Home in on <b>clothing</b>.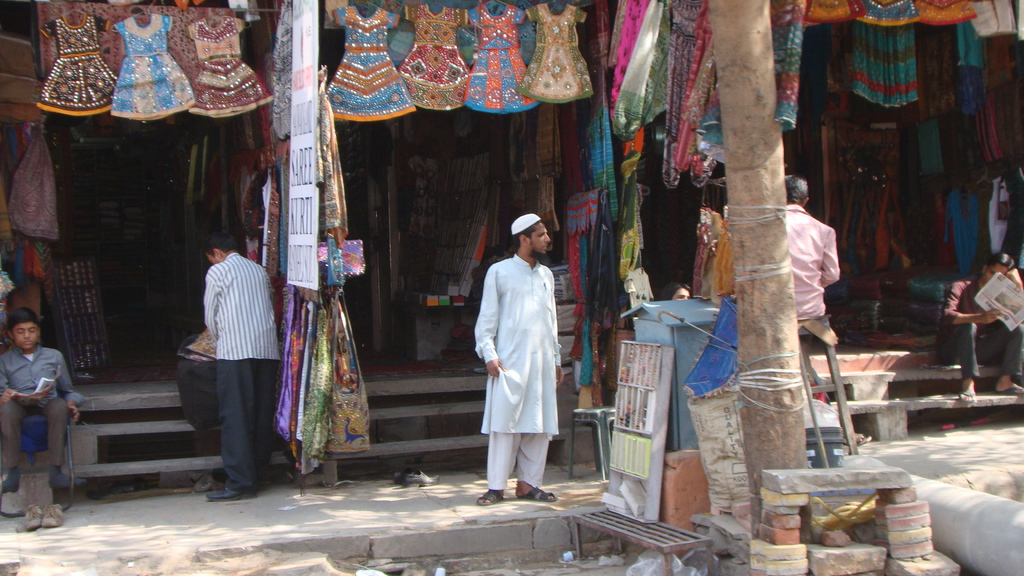
Homed in at <bbox>51, 465, 86, 488</bbox>.
